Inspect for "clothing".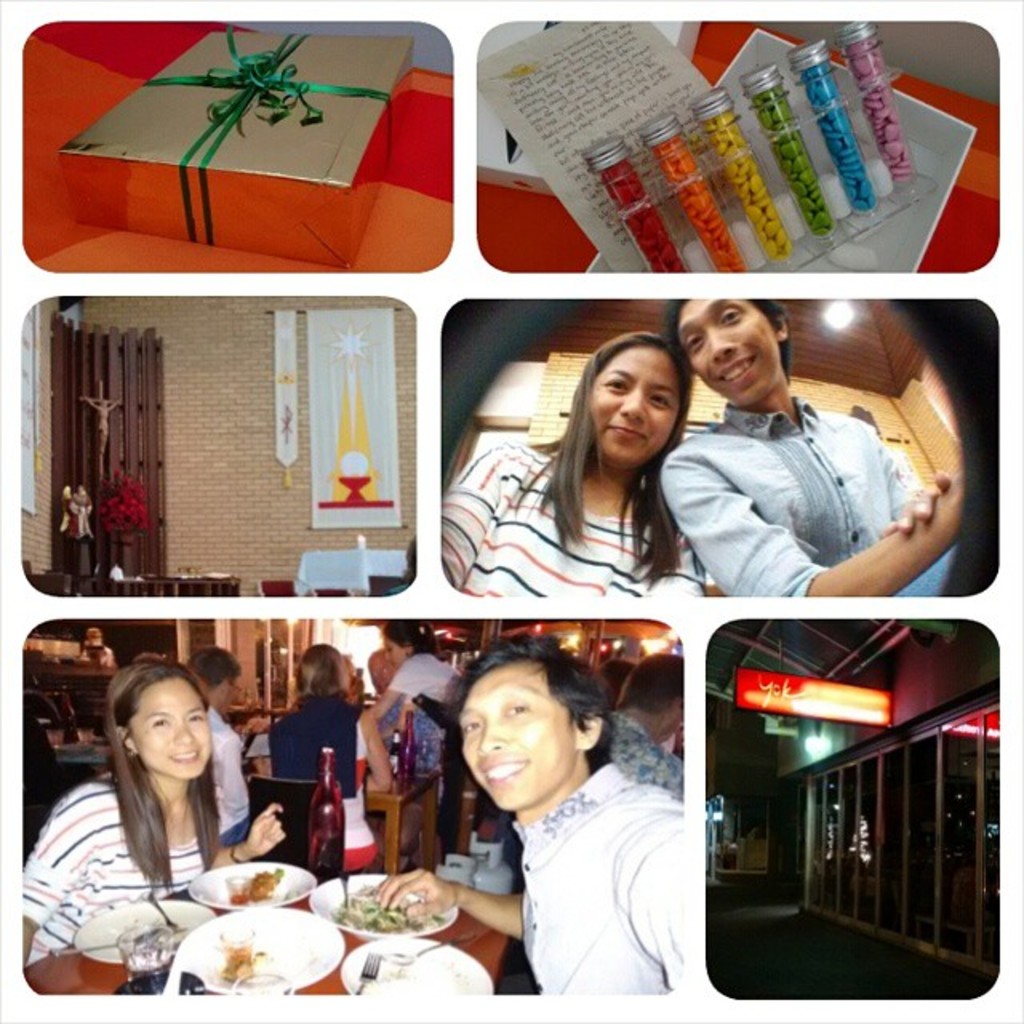
Inspection: region(475, 714, 733, 1013).
